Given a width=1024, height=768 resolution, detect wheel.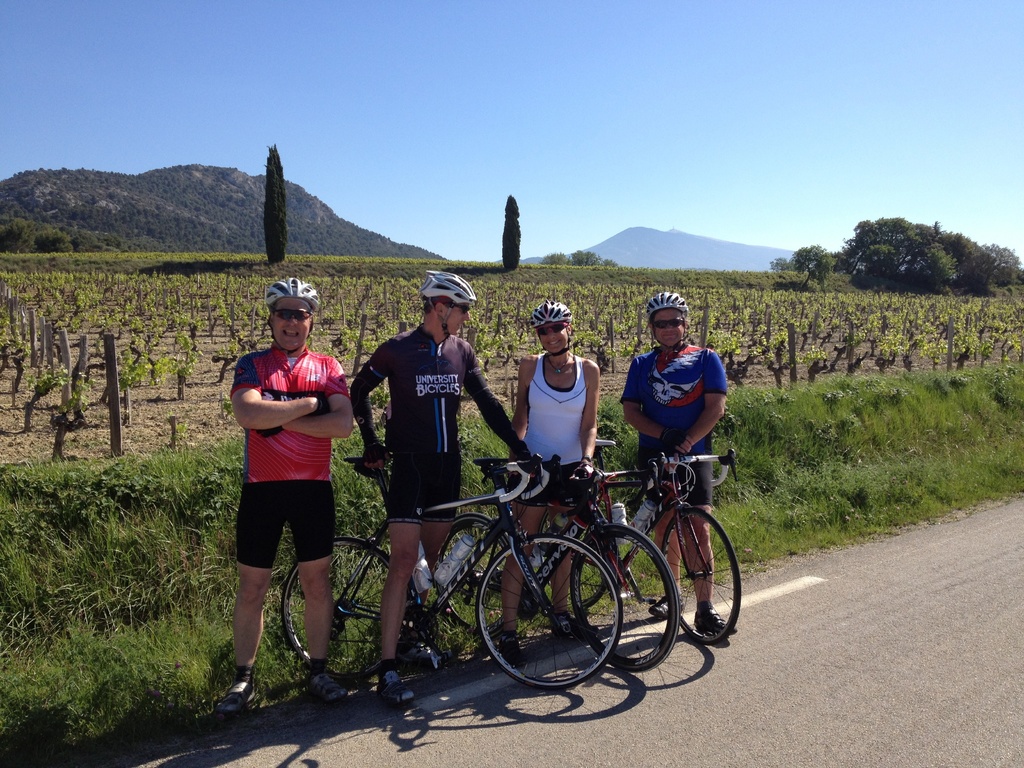
bbox=[432, 513, 531, 646].
